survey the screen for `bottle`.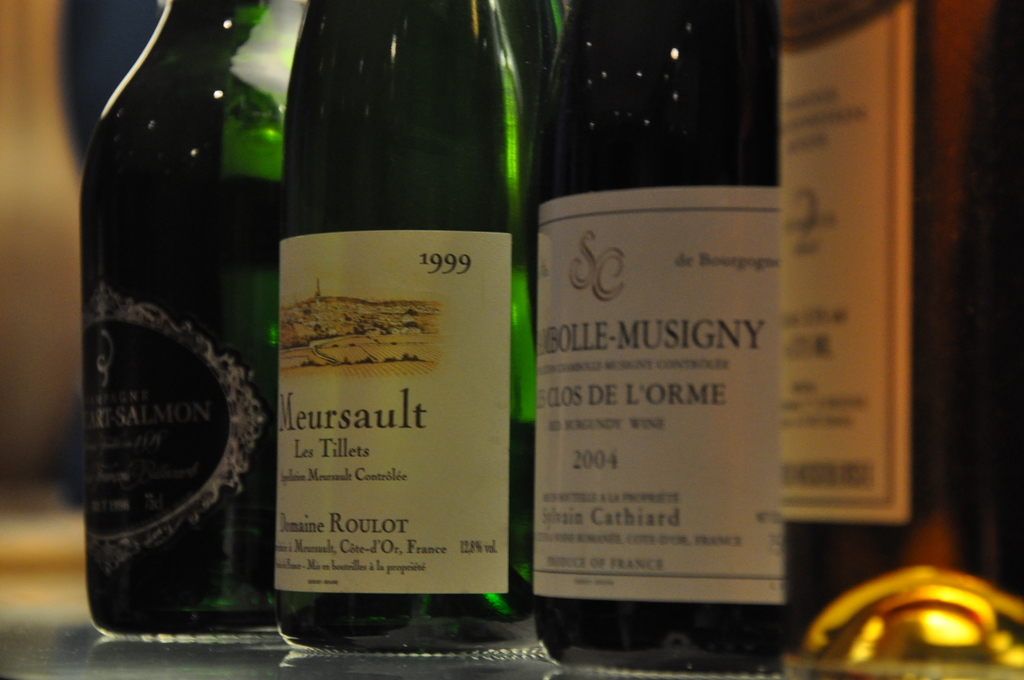
Survey found: BBox(528, 0, 779, 679).
